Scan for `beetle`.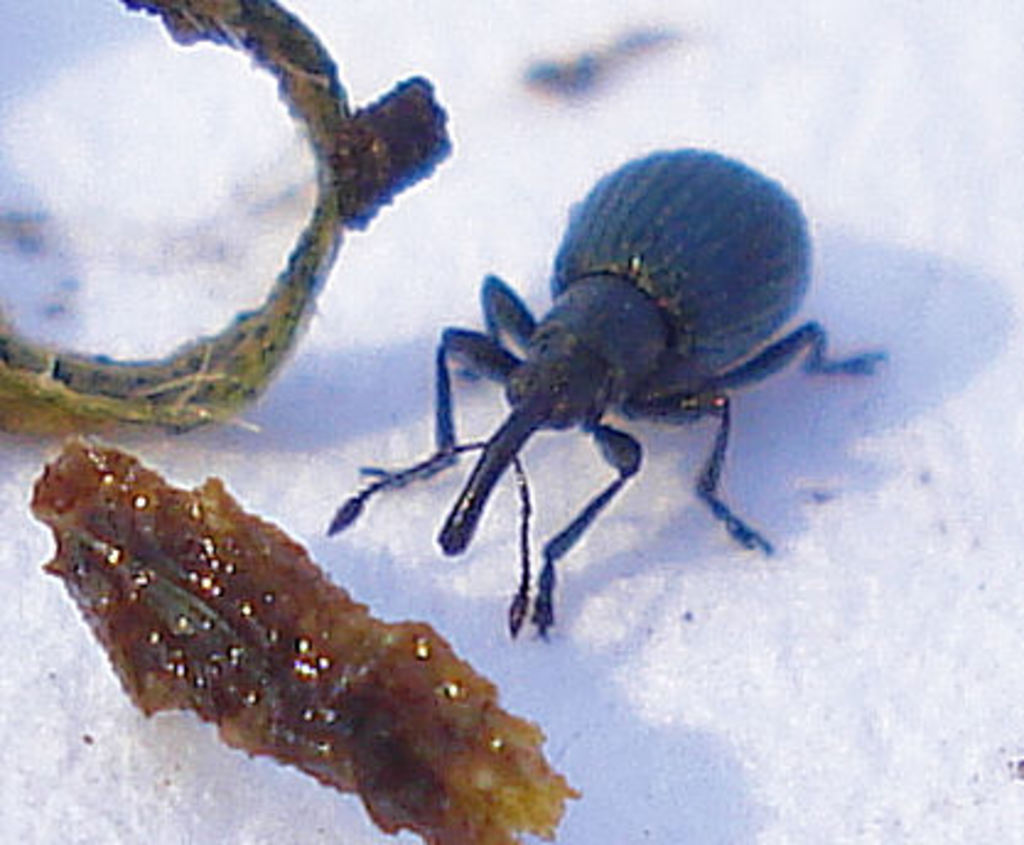
Scan result: 334:140:879:658.
